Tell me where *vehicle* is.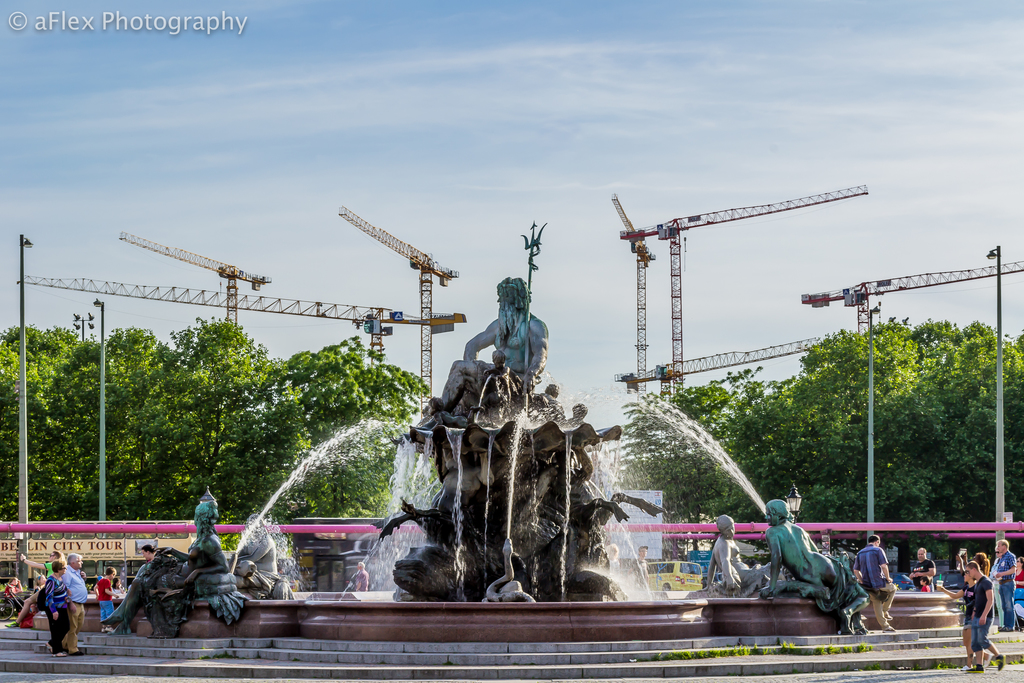
*vehicle* is at locate(889, 571, 913, 591).
